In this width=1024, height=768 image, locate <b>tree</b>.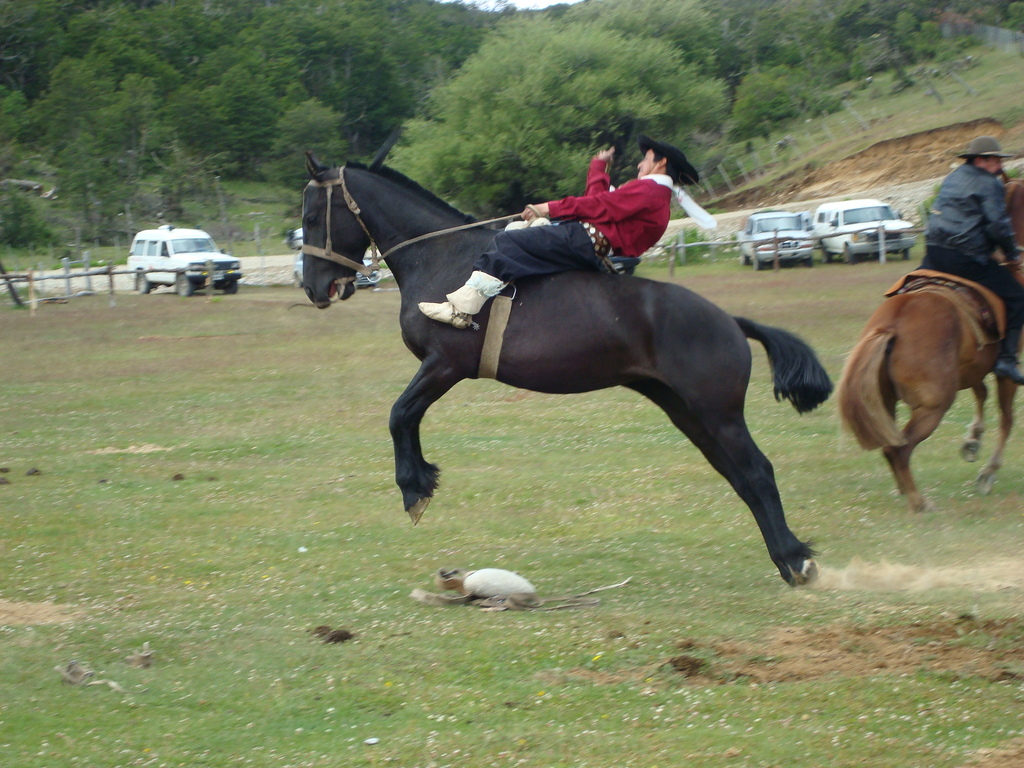
Bounding box: (left=268, top=95, right=350, bottom=188).
